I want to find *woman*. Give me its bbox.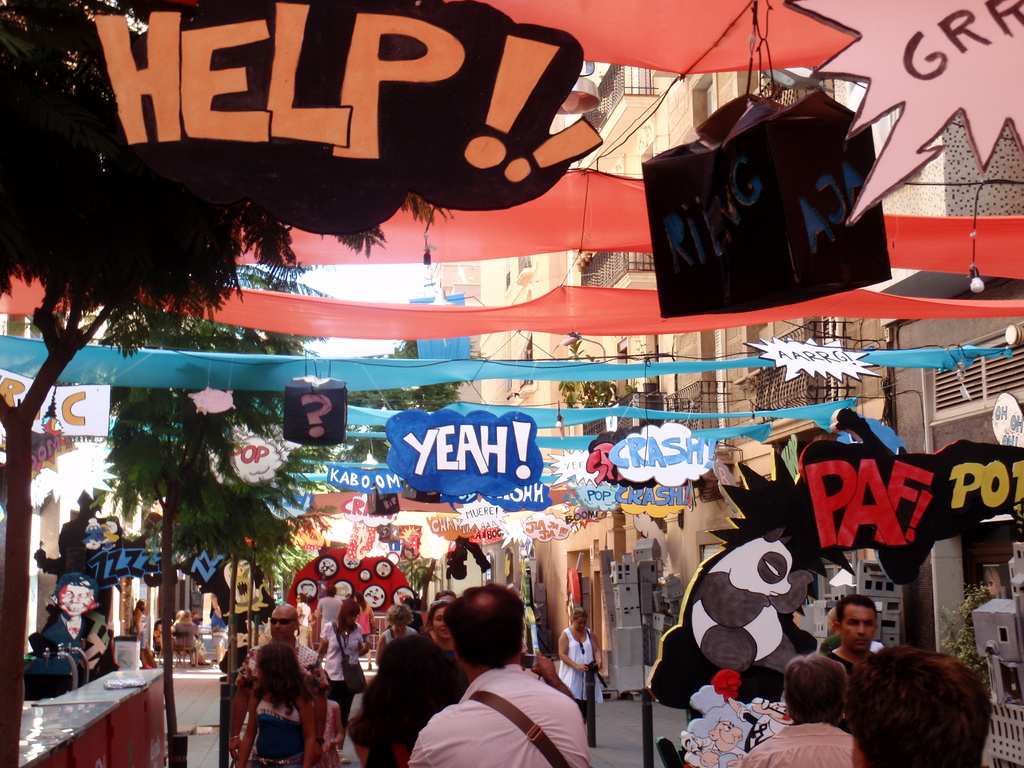
[410,605,459,662].
